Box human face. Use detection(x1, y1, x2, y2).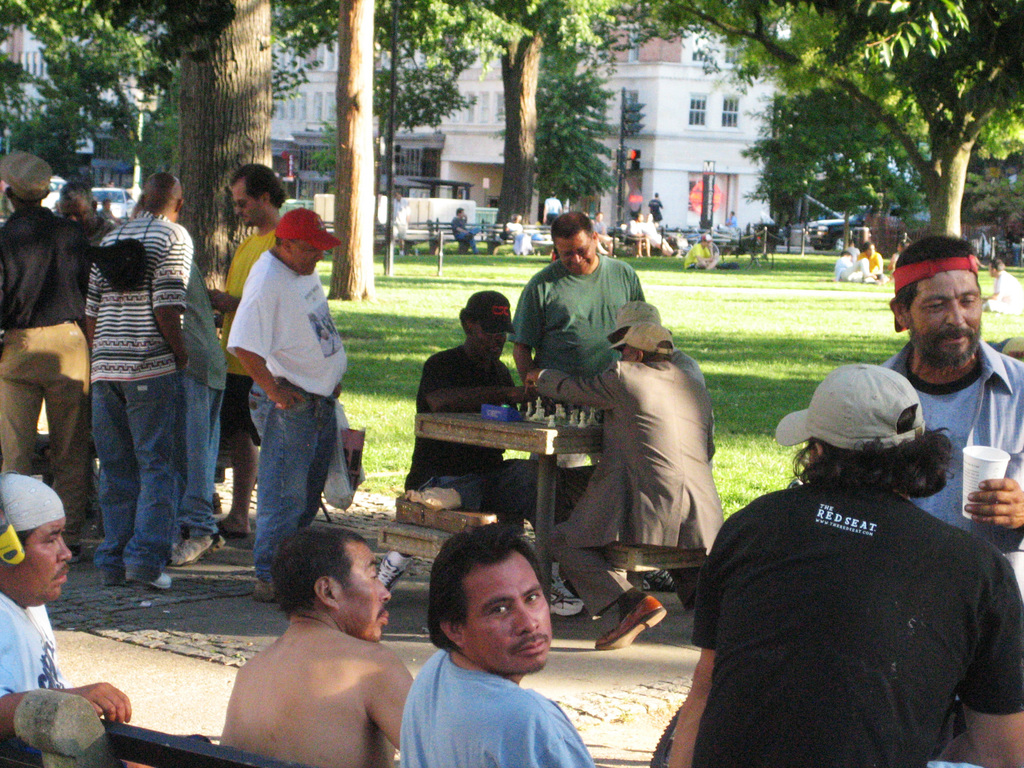
detection(342, 542, 392, 643).
